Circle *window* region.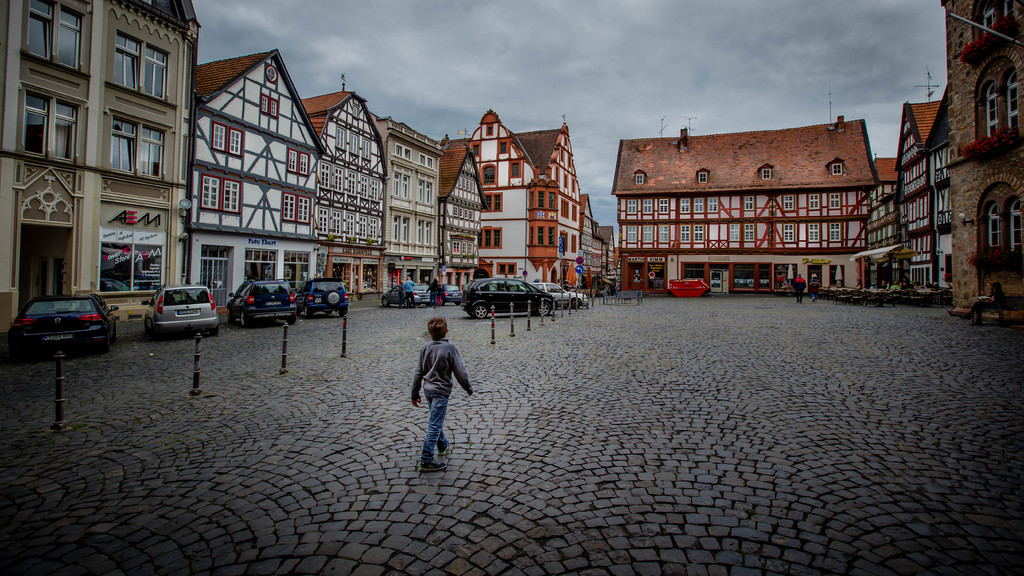
Region: [left=194, top=172, right=241, bottom=211].
